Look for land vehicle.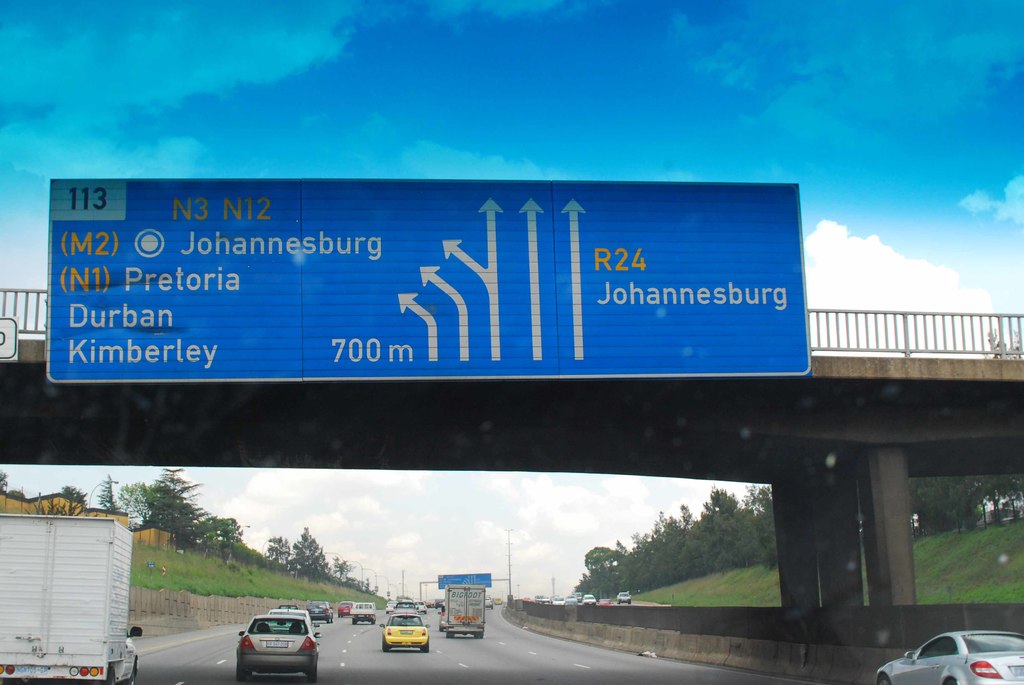
Found: {"left": 349, "top": 601, "right": 378, "bottom": 627}.
